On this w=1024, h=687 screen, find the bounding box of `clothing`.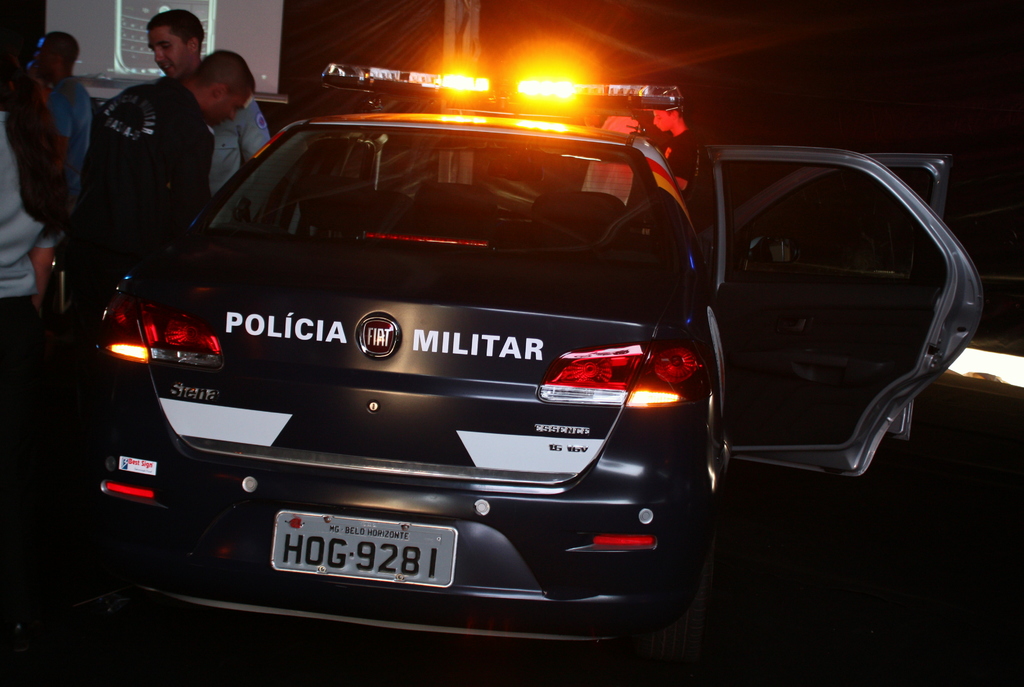
Bounding box: pyautogui.locateOnScreen(43, 68, 93, 193).
